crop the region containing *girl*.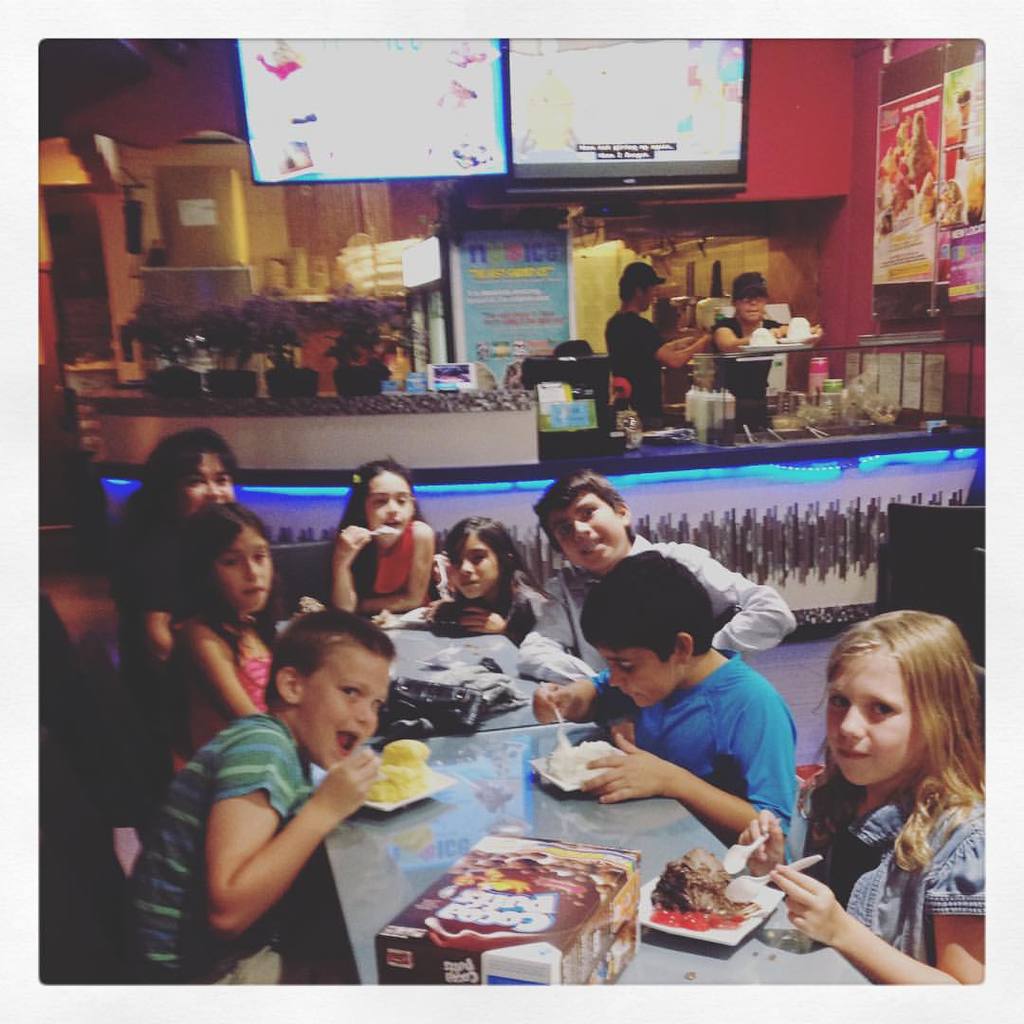
Crop region: select_region(115, 426, 235, 667).
